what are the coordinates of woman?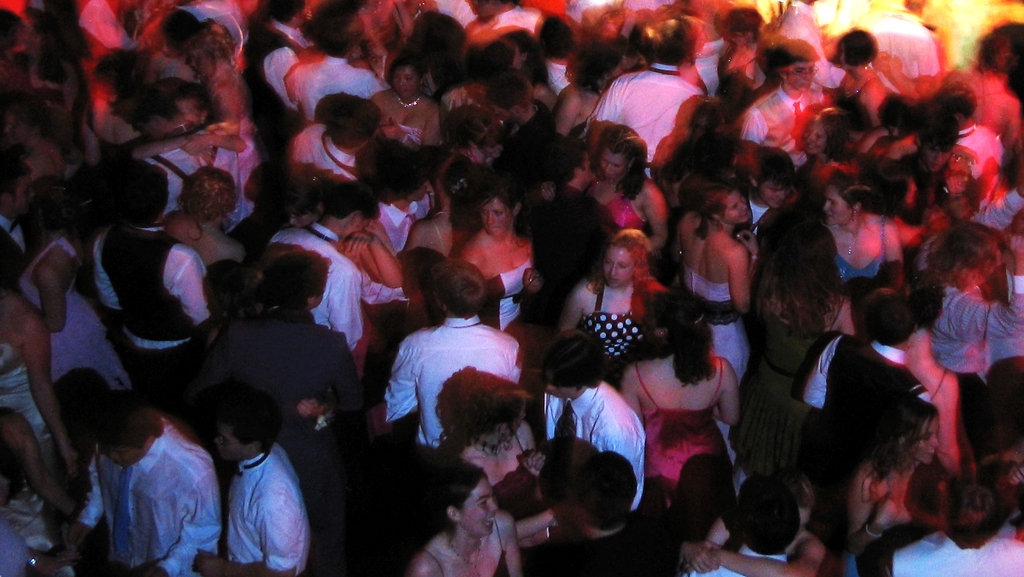
left=373, top=65, right=442, bottom=157.
